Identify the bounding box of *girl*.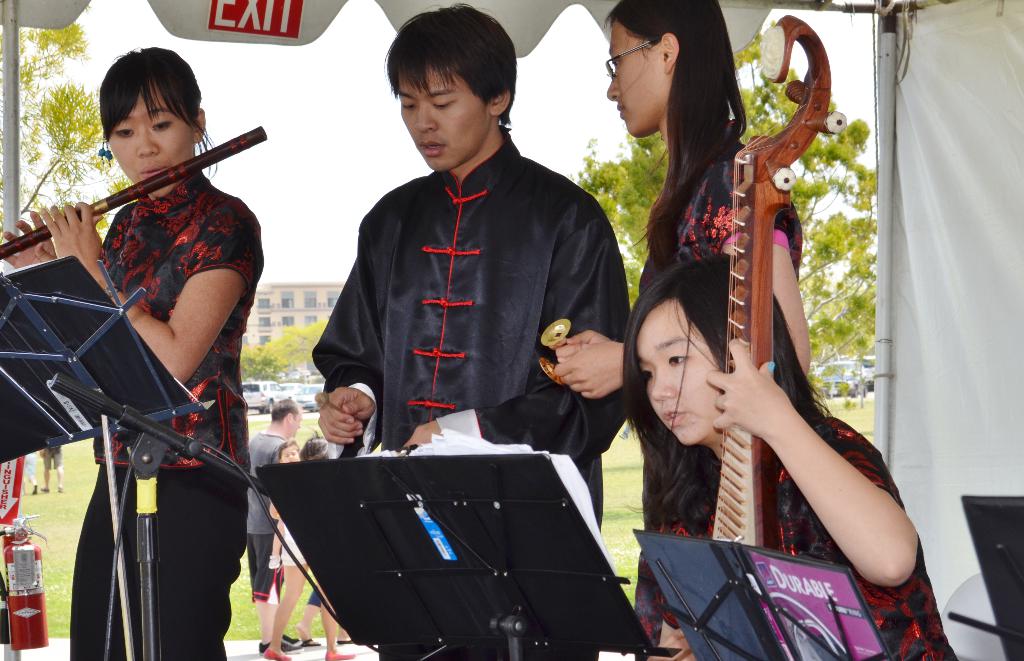
[0,47,264,660].
